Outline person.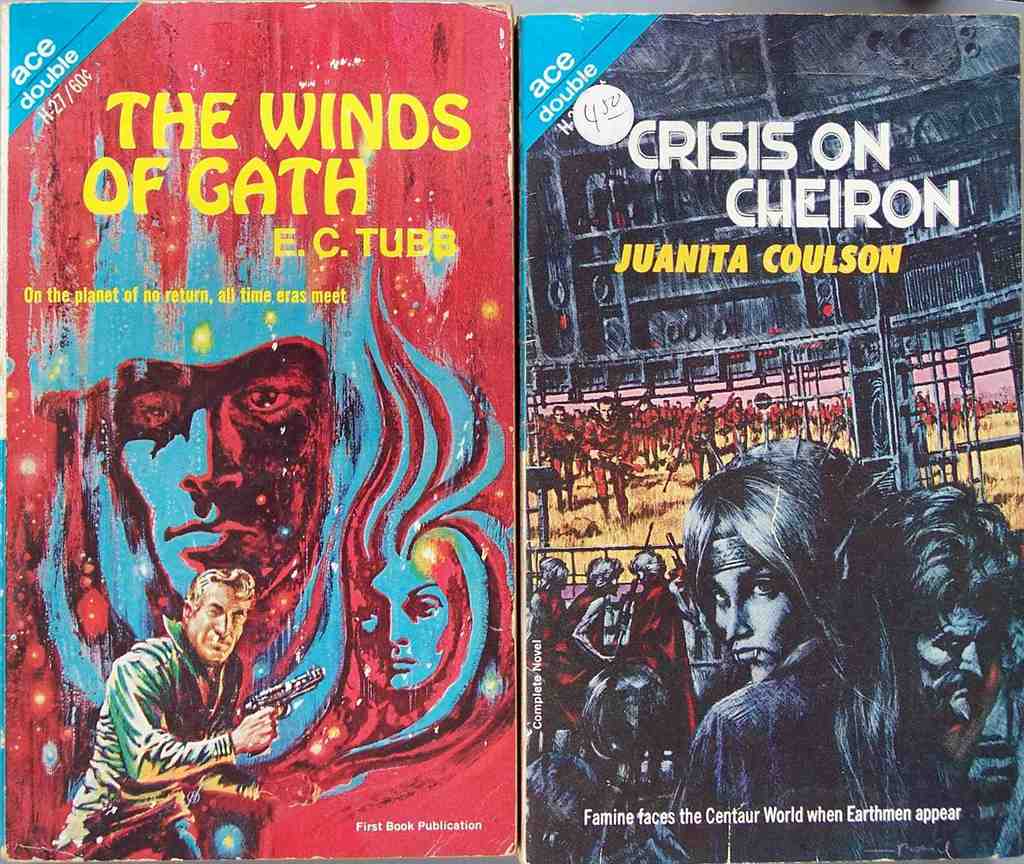
Outline: (left=29, top=189, right=338, bottom=720).
